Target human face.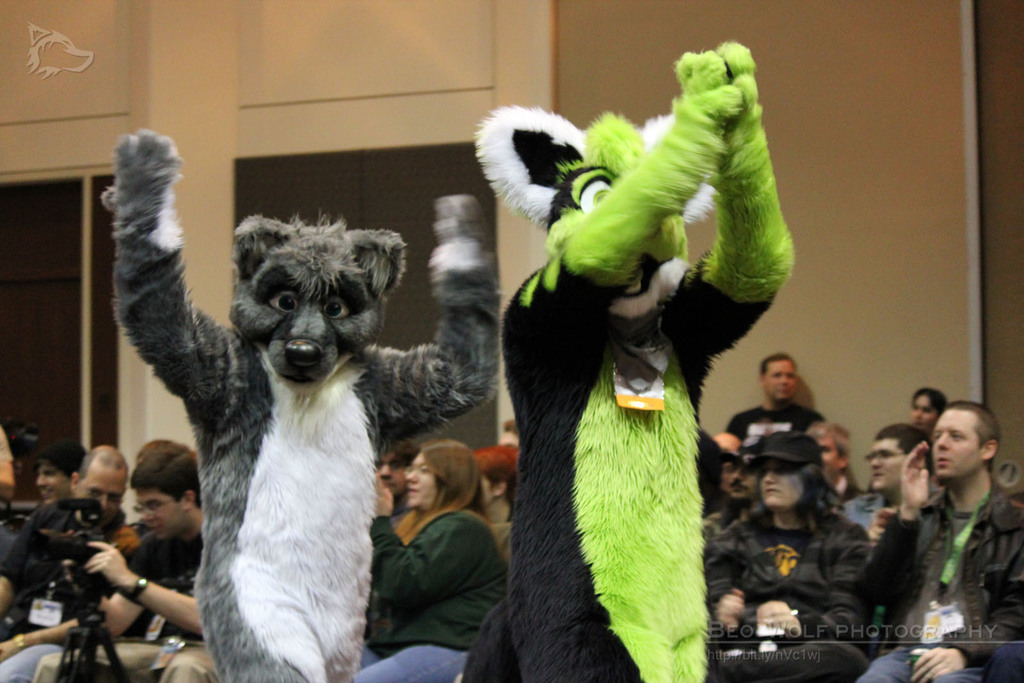
Target region: crop(369, 451, 405, 497).
